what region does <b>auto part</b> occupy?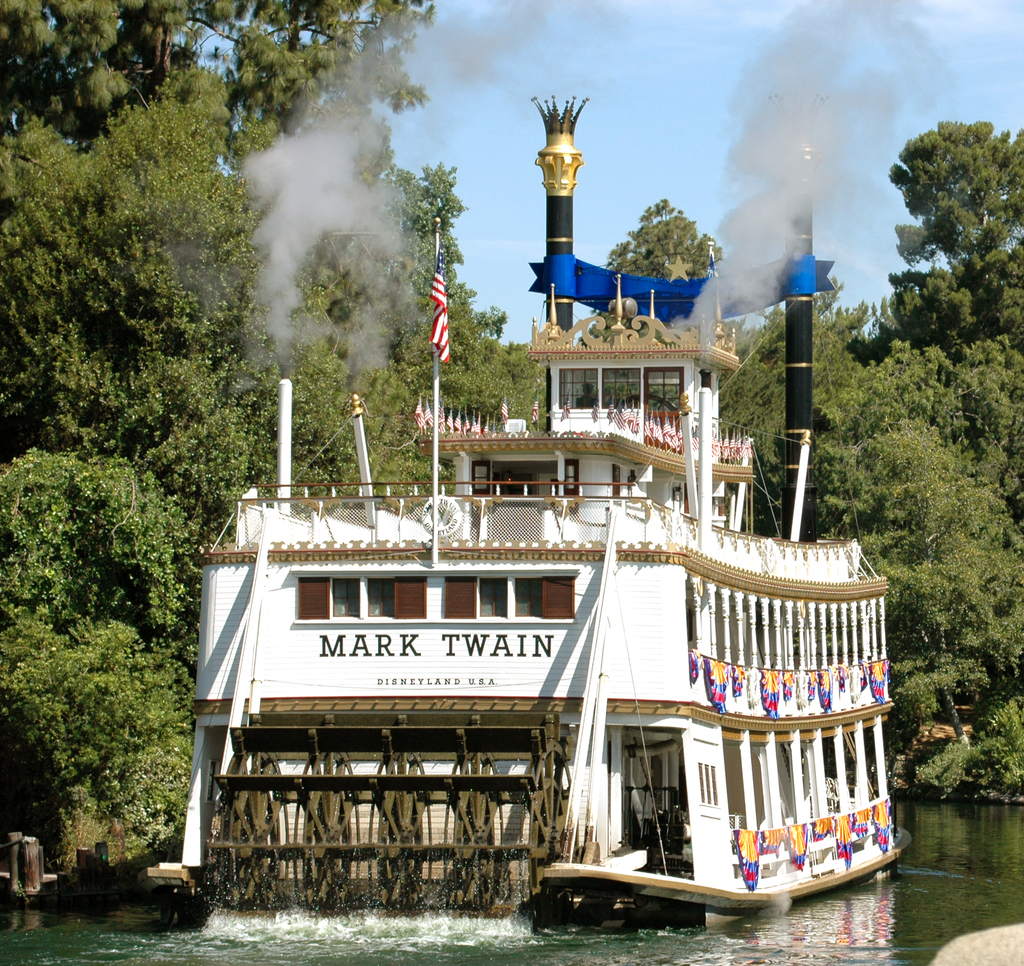
436:576:476:622.
